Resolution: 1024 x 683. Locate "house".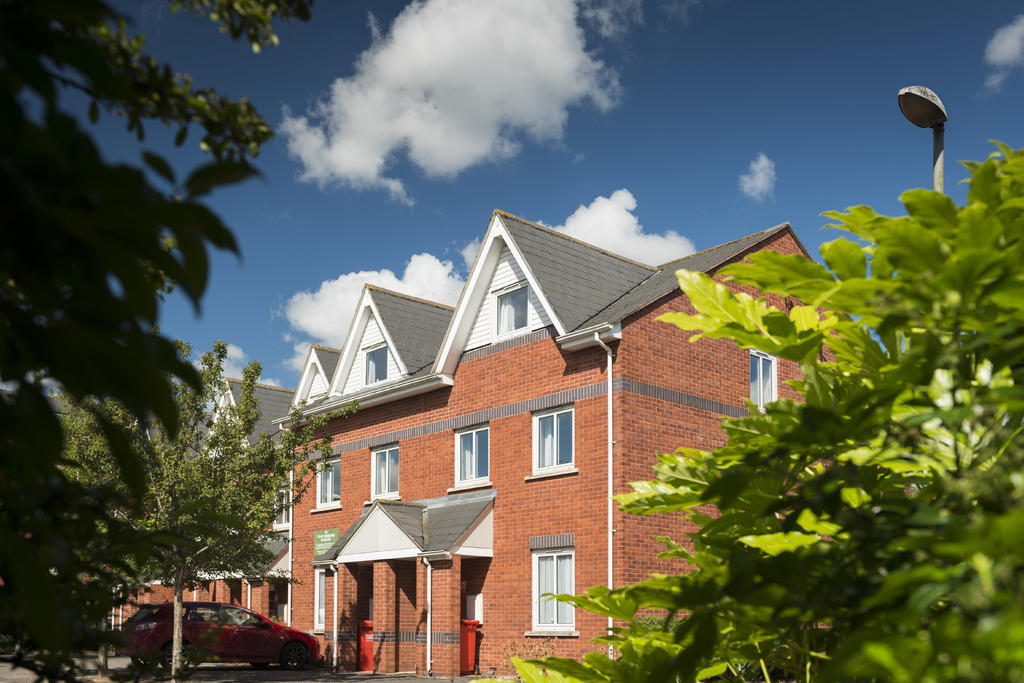
box=[160, 368, 303, 622].
